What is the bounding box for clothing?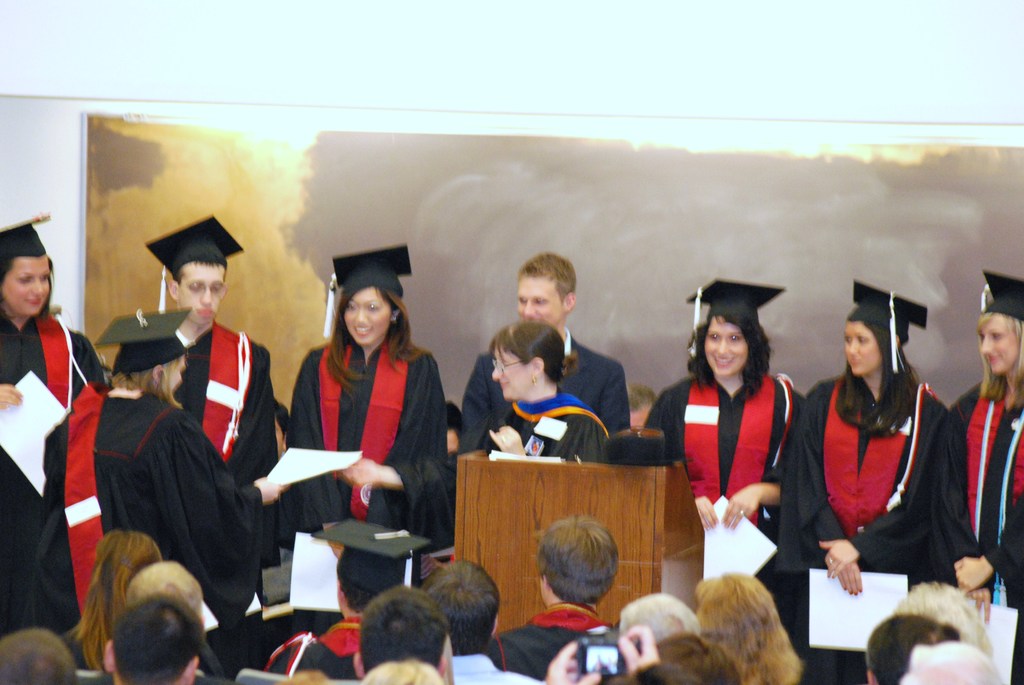
[933, 382, 1023, 684].
